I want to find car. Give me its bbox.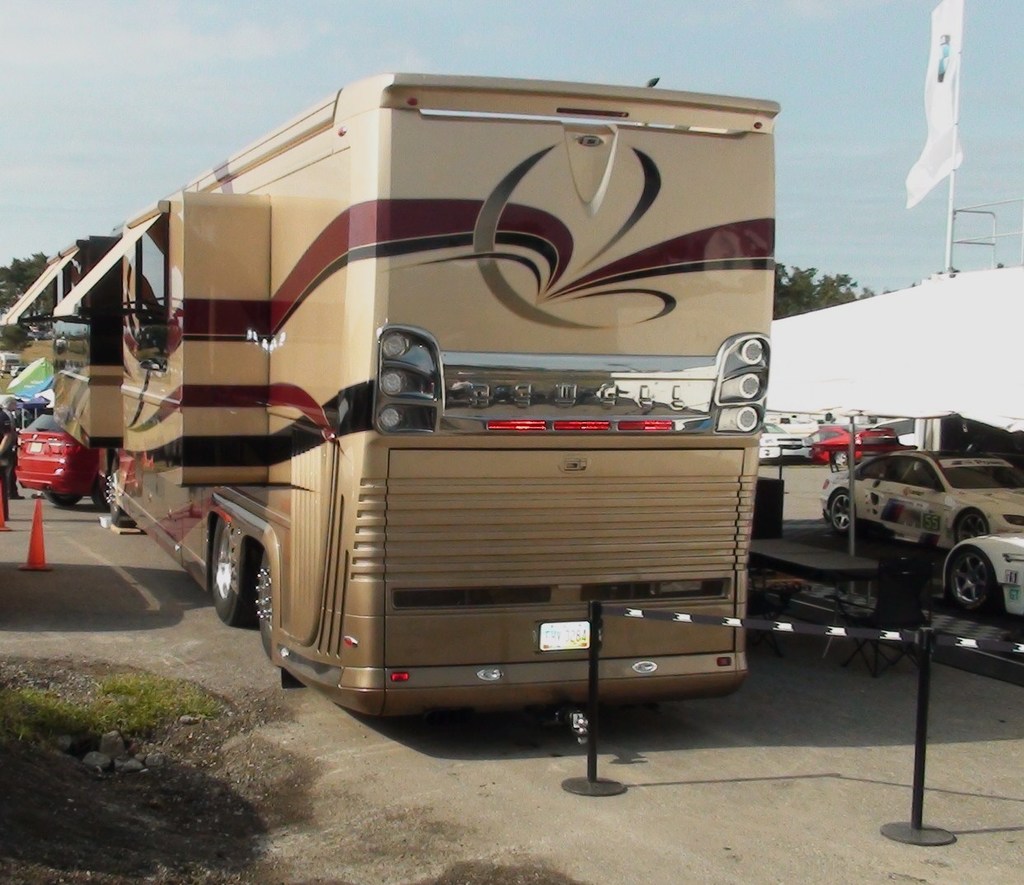
(x1=754, y1=419, x2=813, y2=465).
